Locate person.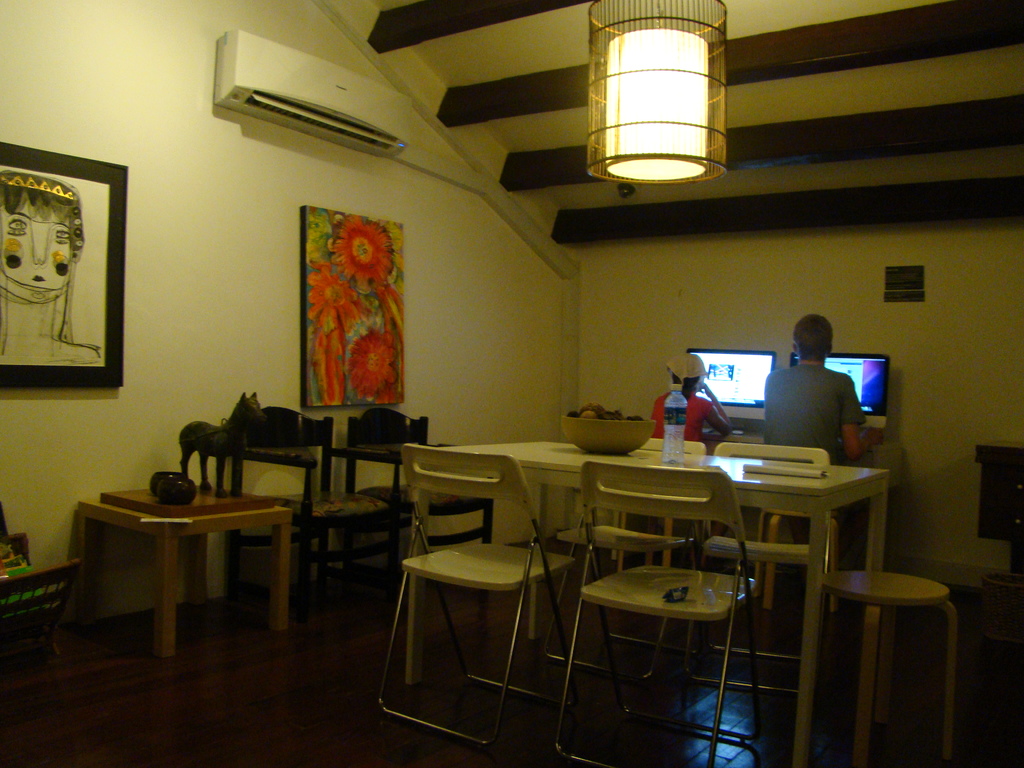
Bounding box: <bbox>756, 315, 877, 570</bbox>.
